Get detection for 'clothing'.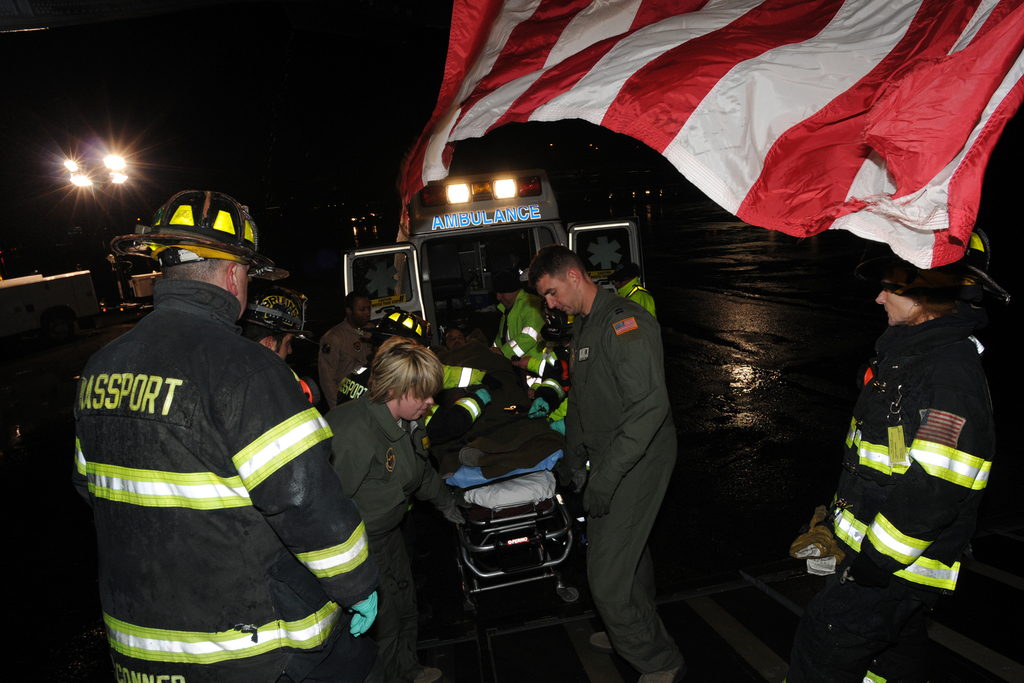
Detection: x1=320, y1=388, x2=454, y2=682.
